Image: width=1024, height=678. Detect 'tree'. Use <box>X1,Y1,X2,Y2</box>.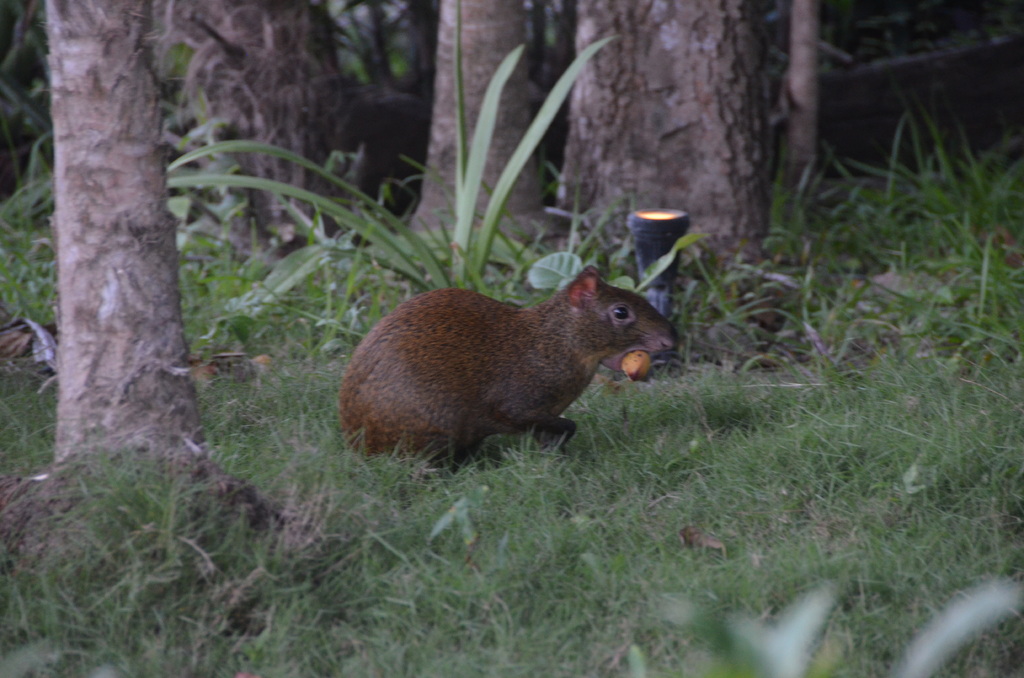
<box>403,0,547,264</box>.
